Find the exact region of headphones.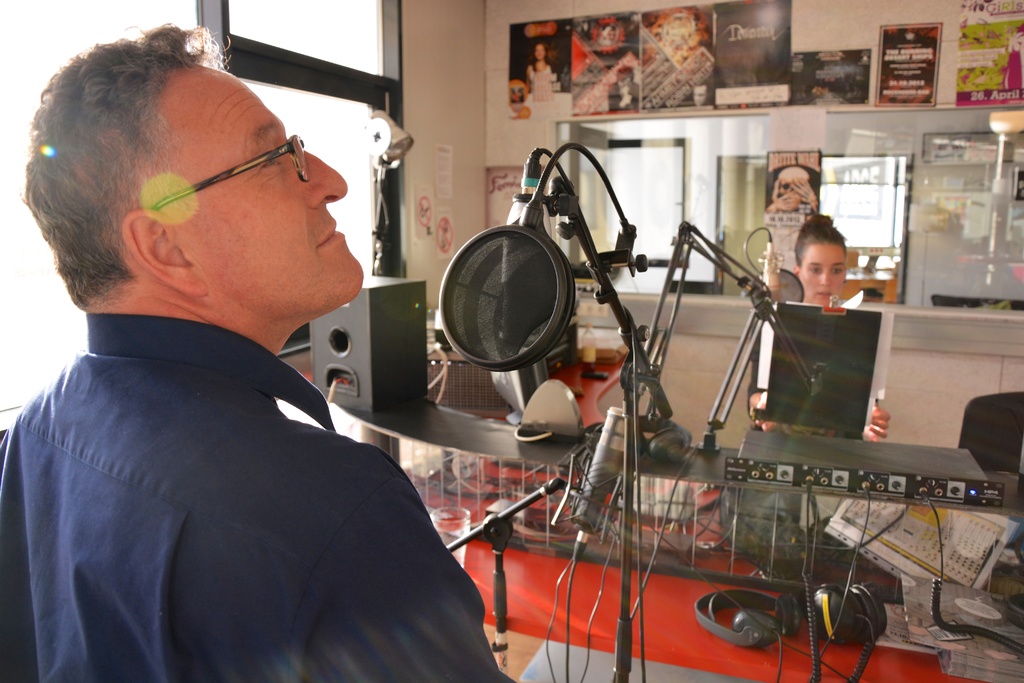
Exact region: [x1=803, y1=583, x2=886, y2=682].
